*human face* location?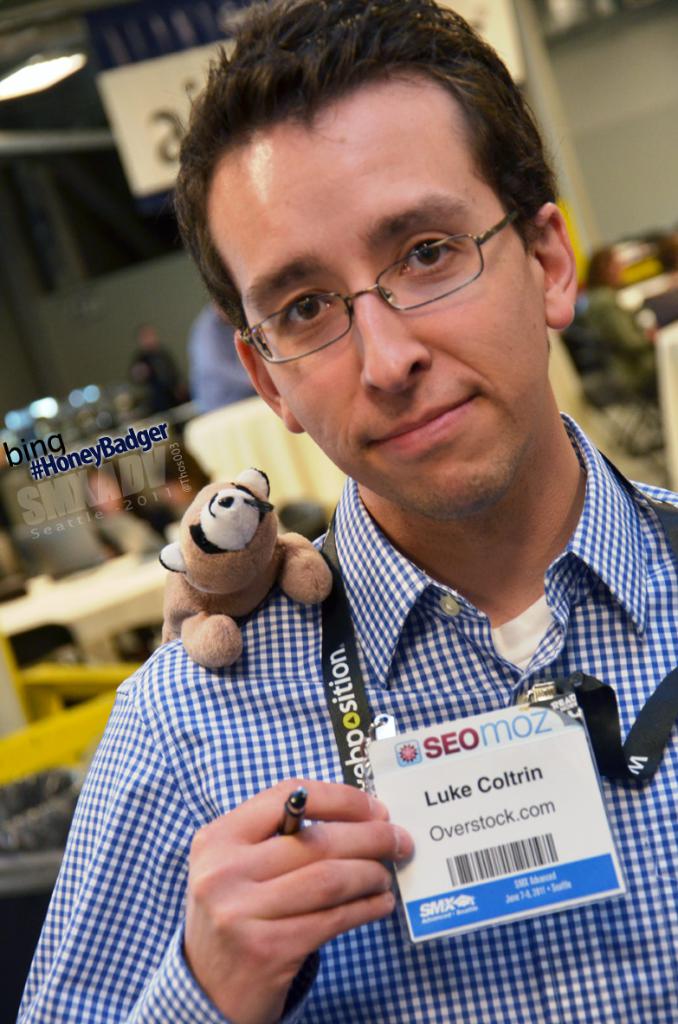
[left=135, top=326, right=158, bottom=345]
